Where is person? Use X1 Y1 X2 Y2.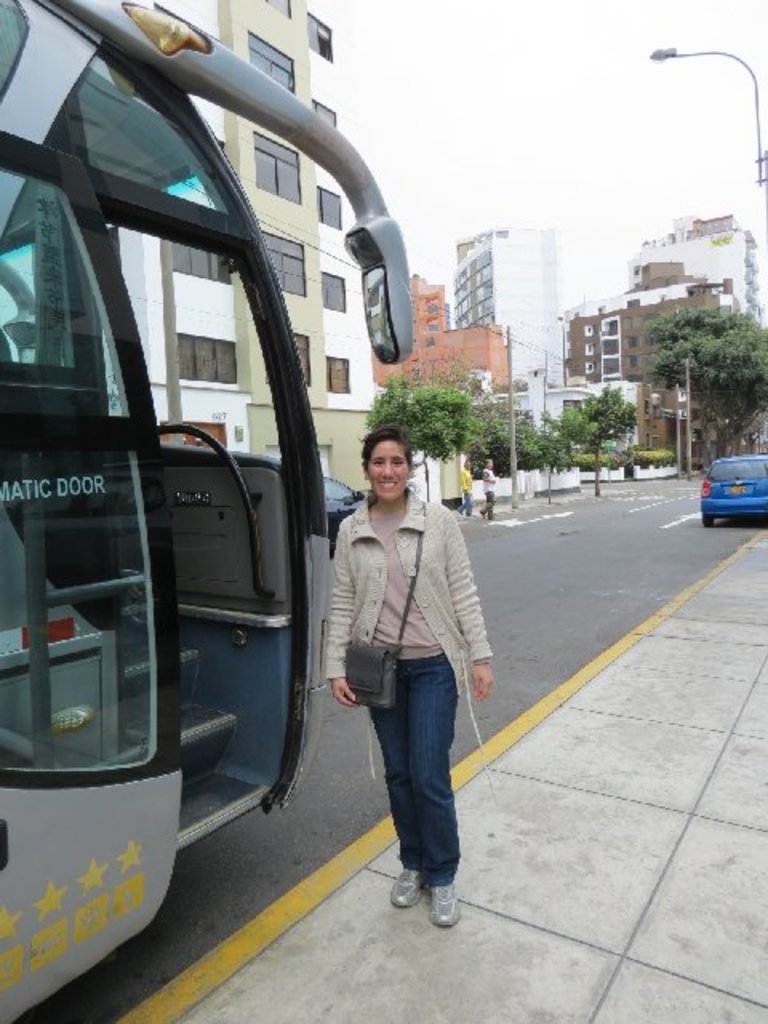
464 458 478 509.
